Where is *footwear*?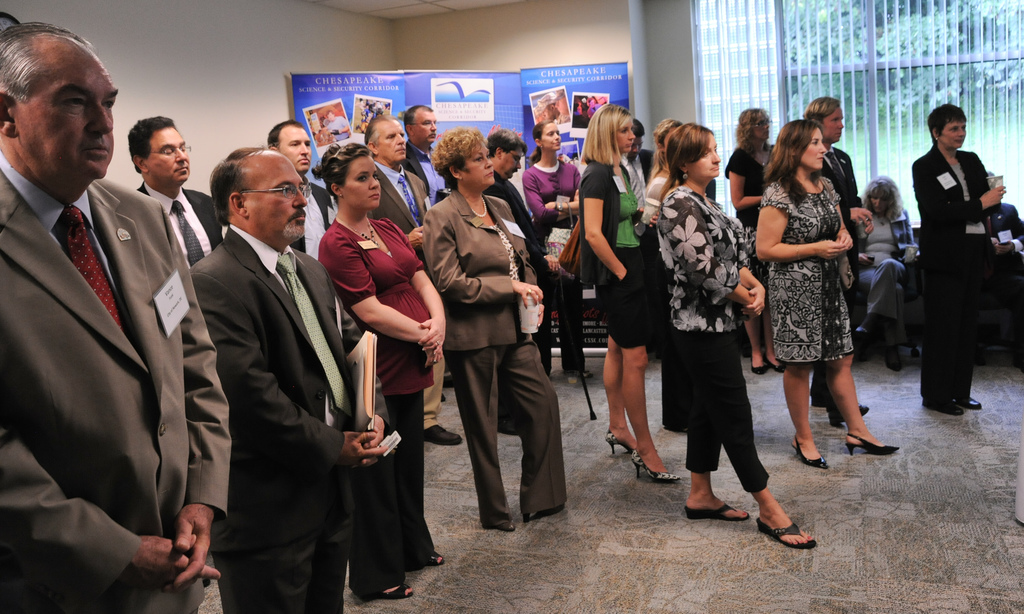
left=633, top=453, right=678, bottom=485.
